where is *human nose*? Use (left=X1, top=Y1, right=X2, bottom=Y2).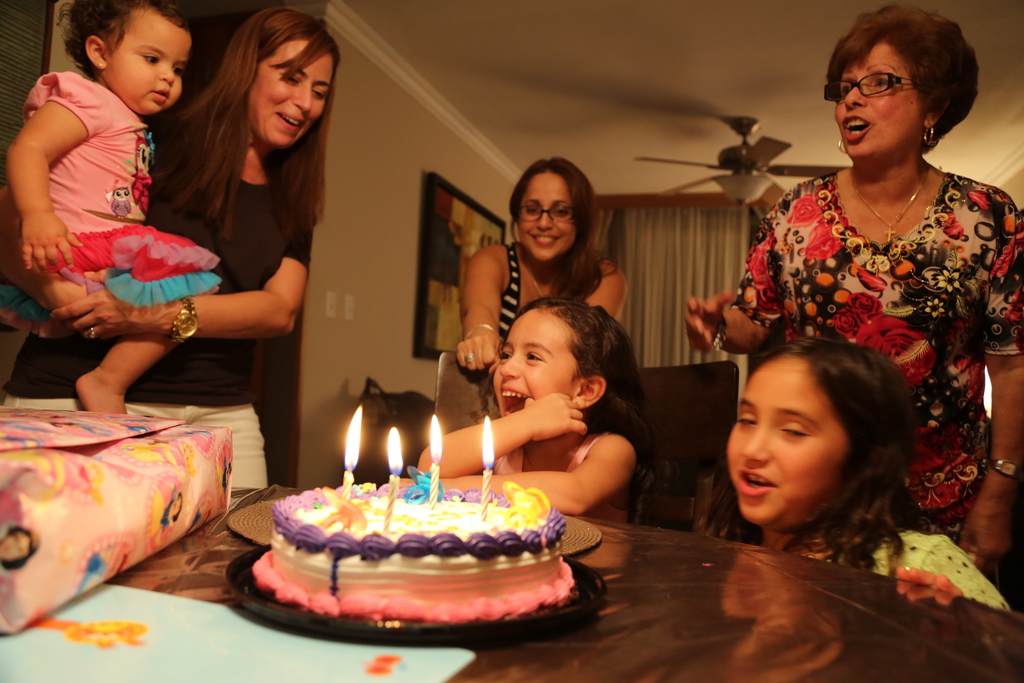
(left=844, top=86, right=867, bottom=110).
